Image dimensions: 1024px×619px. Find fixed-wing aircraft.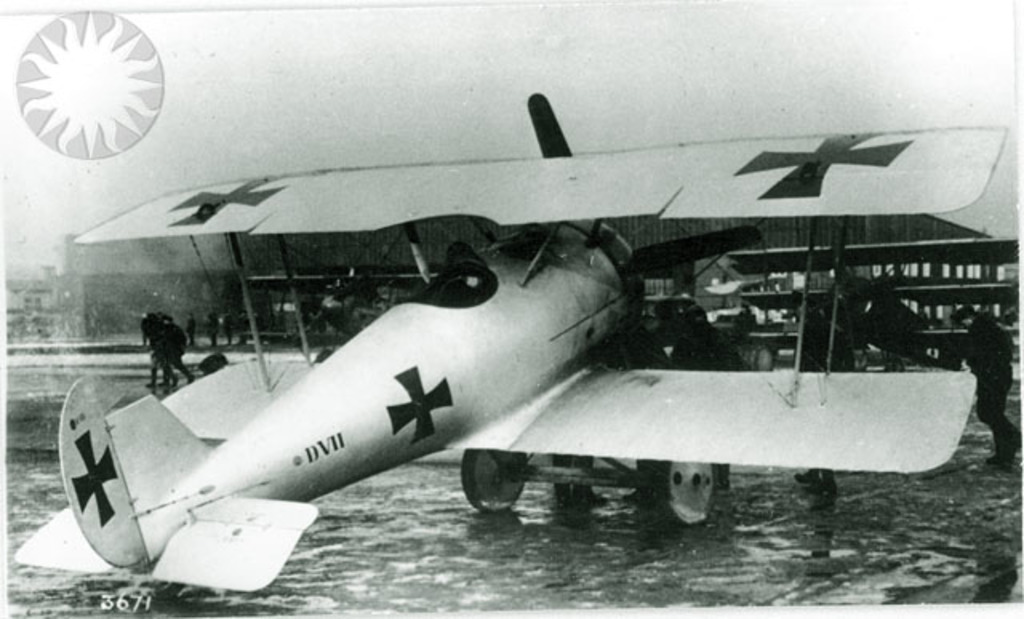
(5,91,1011,589).
